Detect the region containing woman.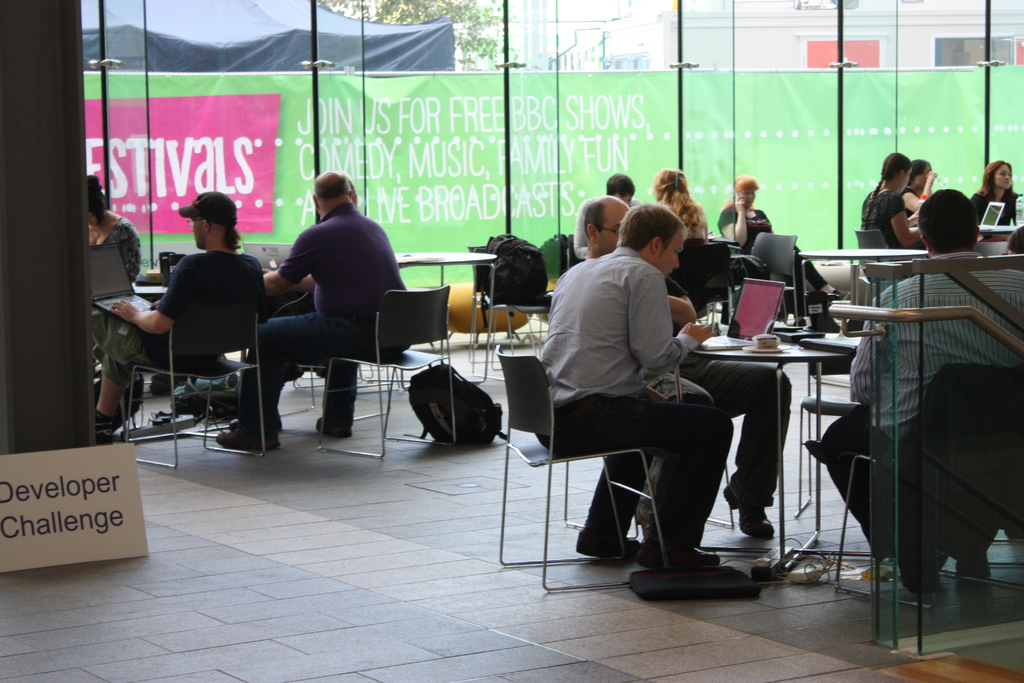
bbox=[85, 176, 148, 289].
